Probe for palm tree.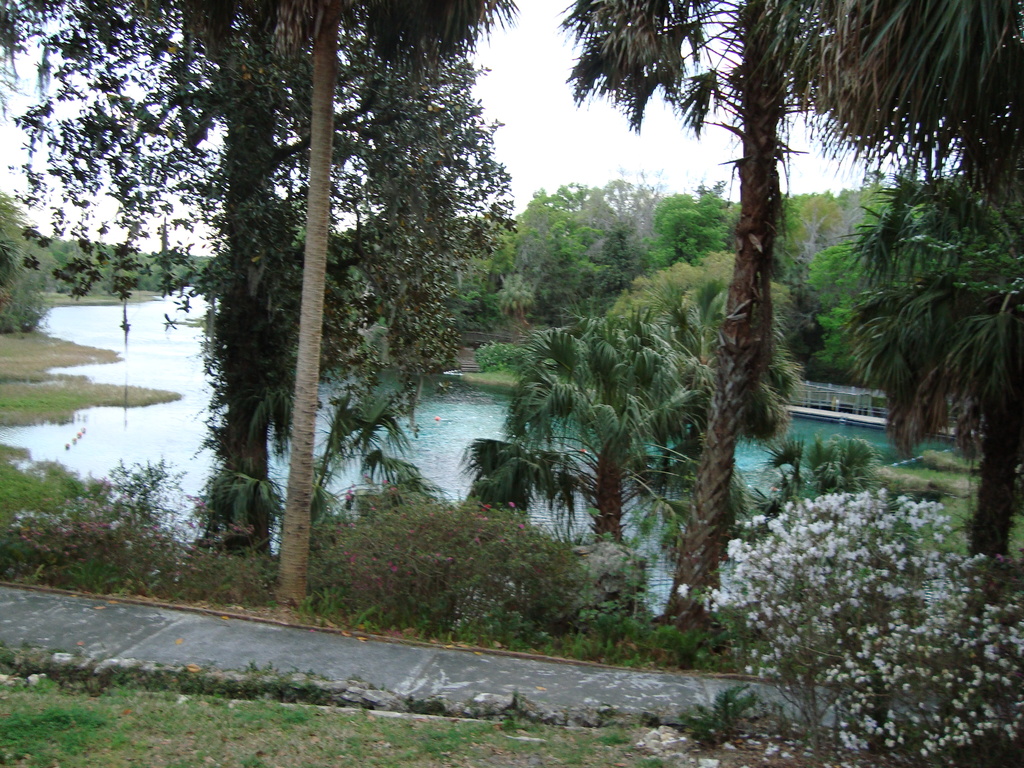
Probe result: l=500, t=314, r=708, b=540.
